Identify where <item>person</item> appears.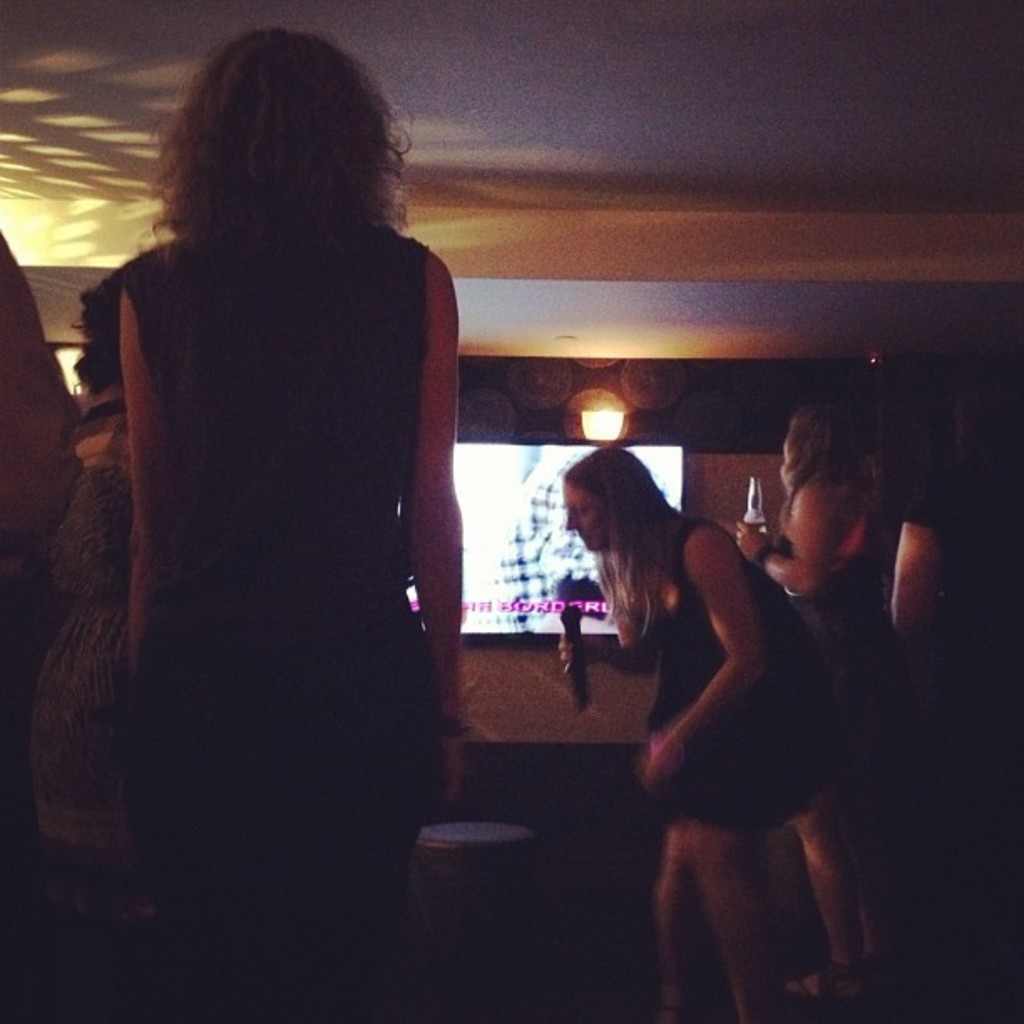
Appears at select_region(117, 27, 474, 1022).
